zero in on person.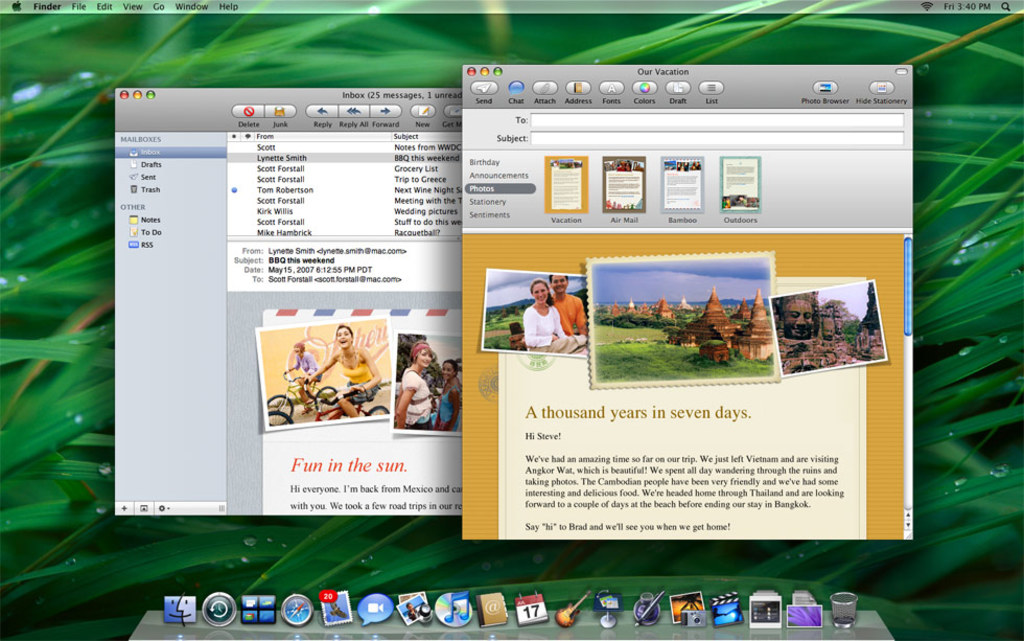
Zeroed in: crop(306, 324, 383, 416).
